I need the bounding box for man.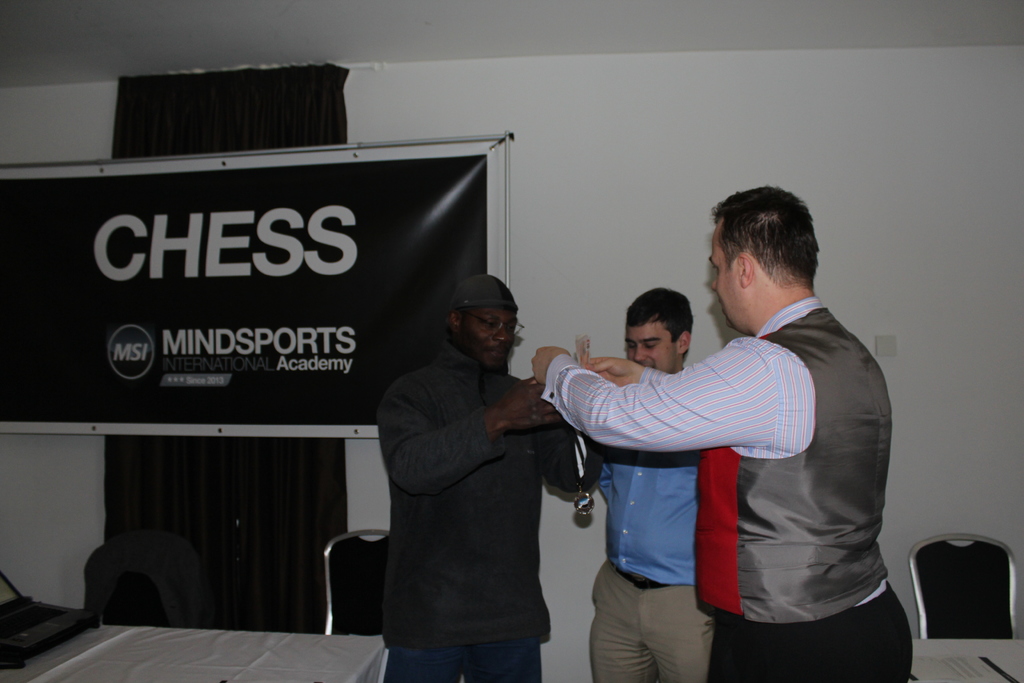
Here it is: pyautogui.locateOnScreen(531, 186, 911, 682).
